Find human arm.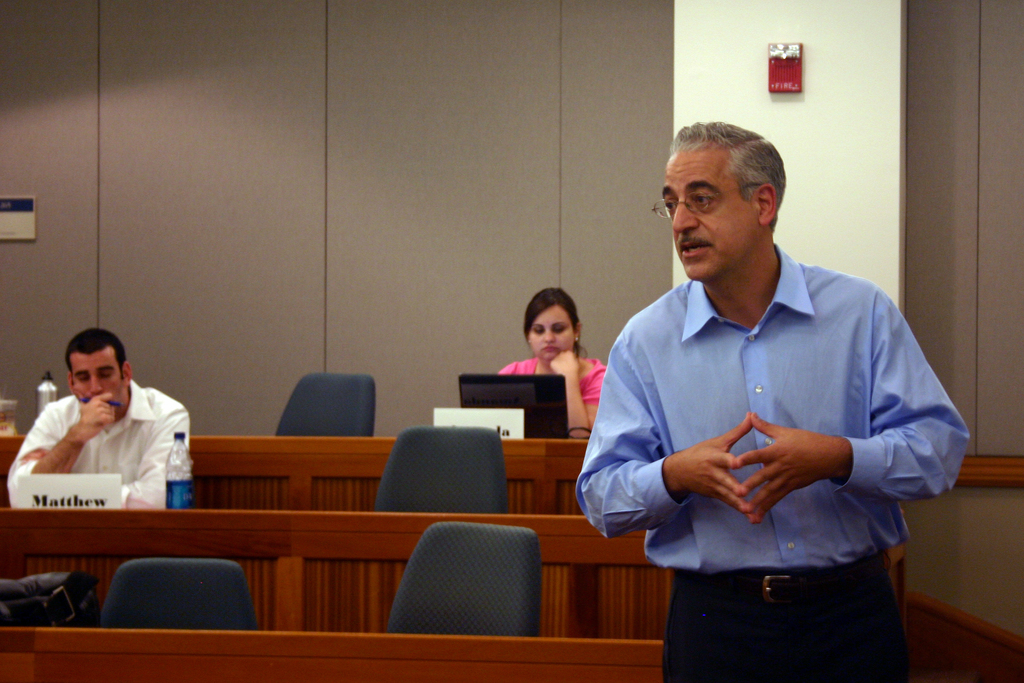
bbox=[545, 345, 630, 448].
